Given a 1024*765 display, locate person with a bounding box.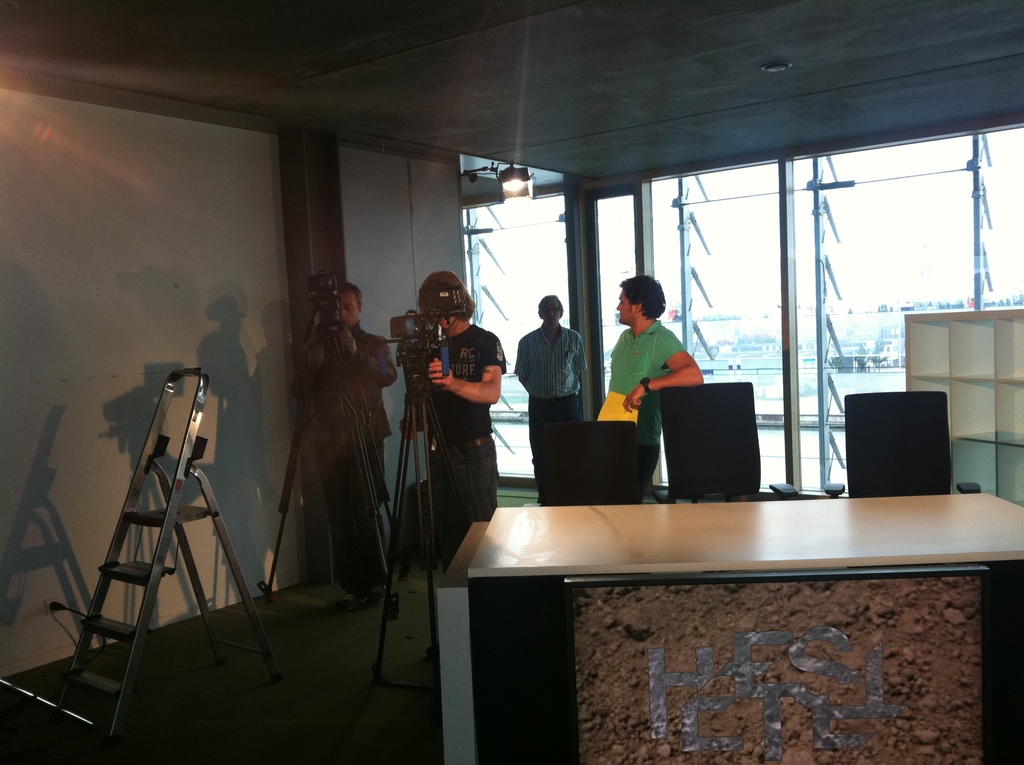
Located: <bbox>417, 262, 504, 571</bbox>.
